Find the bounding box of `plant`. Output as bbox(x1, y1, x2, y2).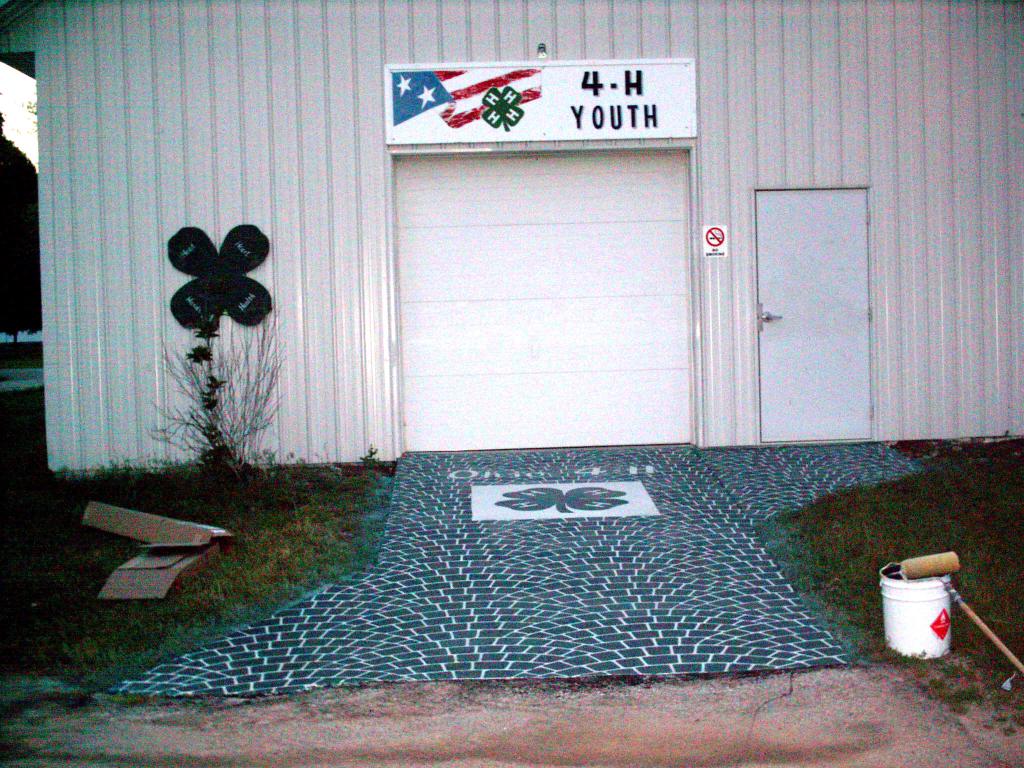
bbox(131, 317, 268, 491).
